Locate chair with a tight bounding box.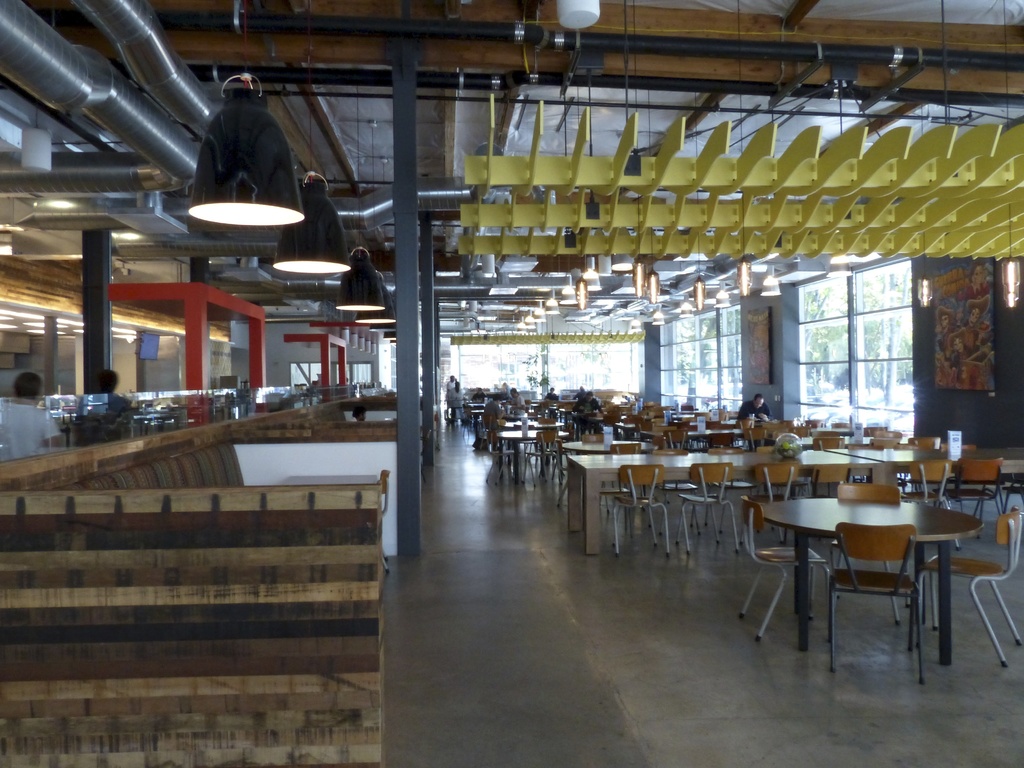
Rect(870, 436, 901, 446).
